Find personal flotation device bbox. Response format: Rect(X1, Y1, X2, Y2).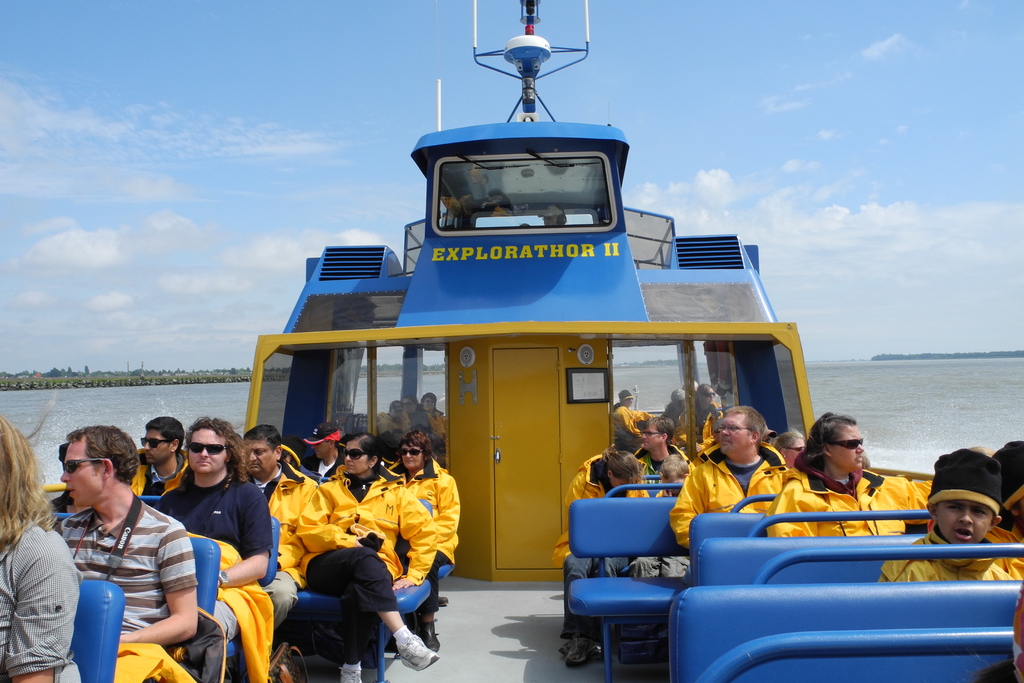
Rect(870, 528, 1023, 583).
